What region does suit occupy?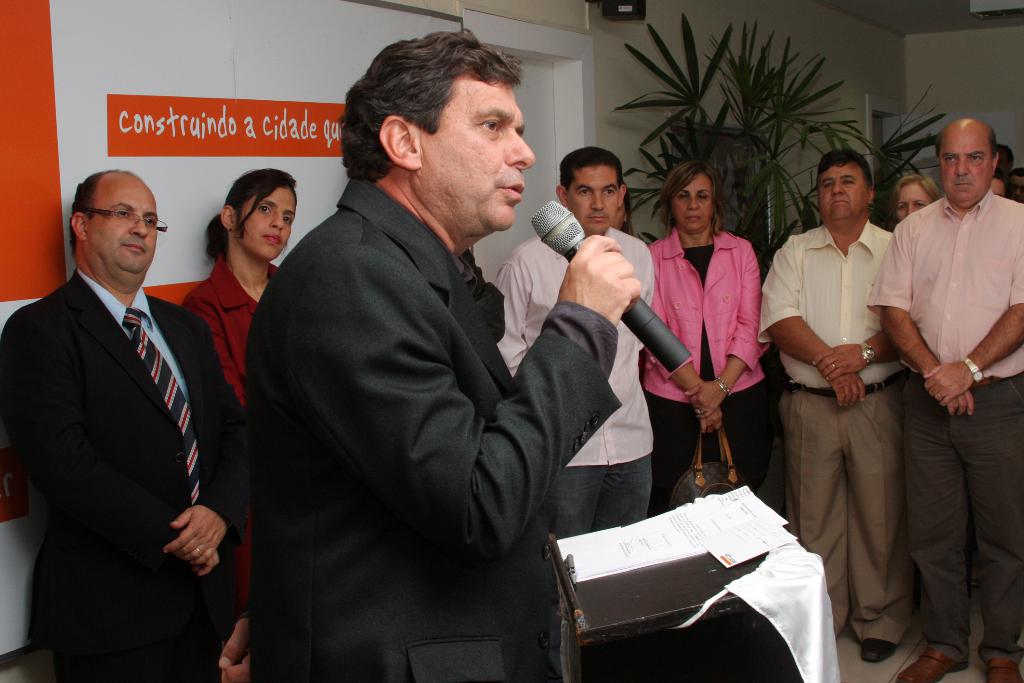
x1=0 y1=265 x2=248 y2=682.
